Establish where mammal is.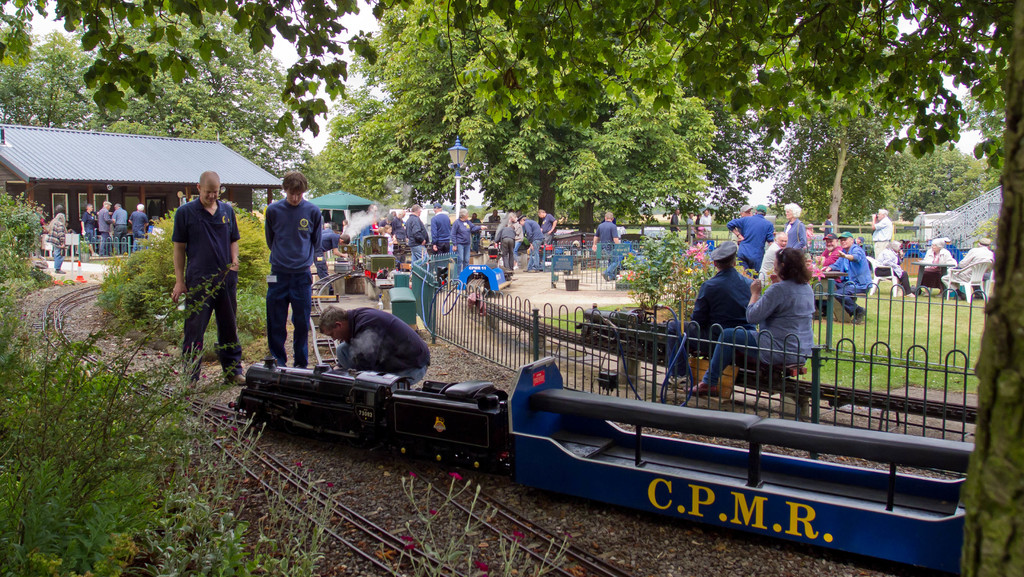
Established at BBox(506, 211, 524, 269).
